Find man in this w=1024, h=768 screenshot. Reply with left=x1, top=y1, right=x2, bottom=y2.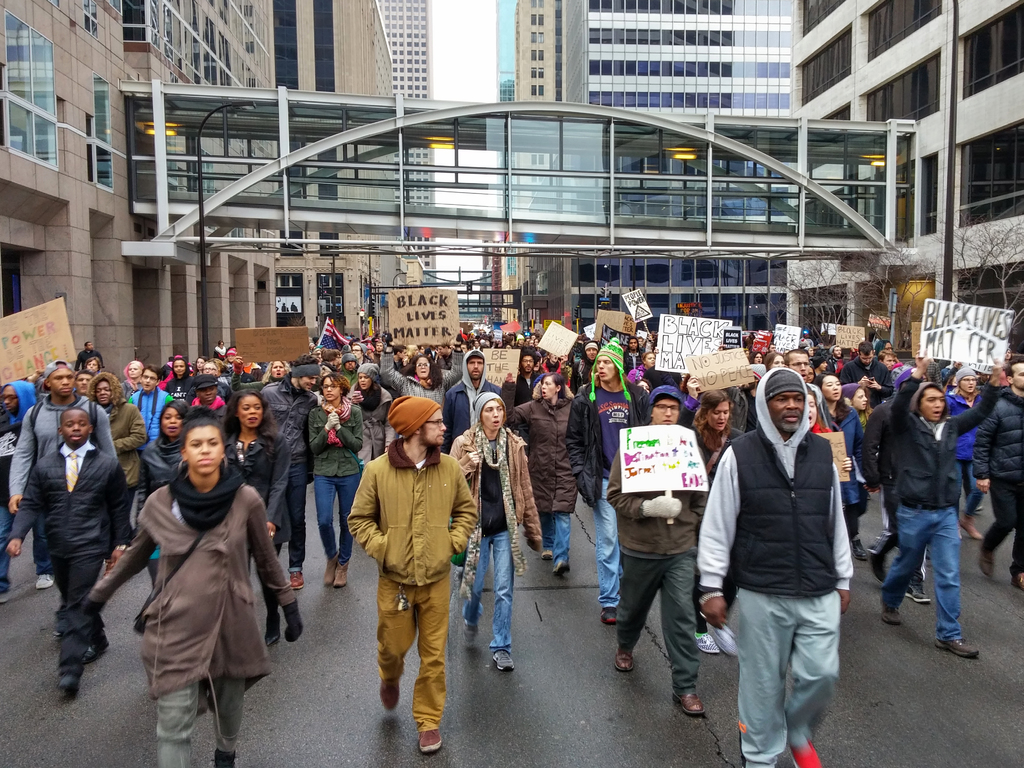
left=3, top=356, right=121, bottom=639.
